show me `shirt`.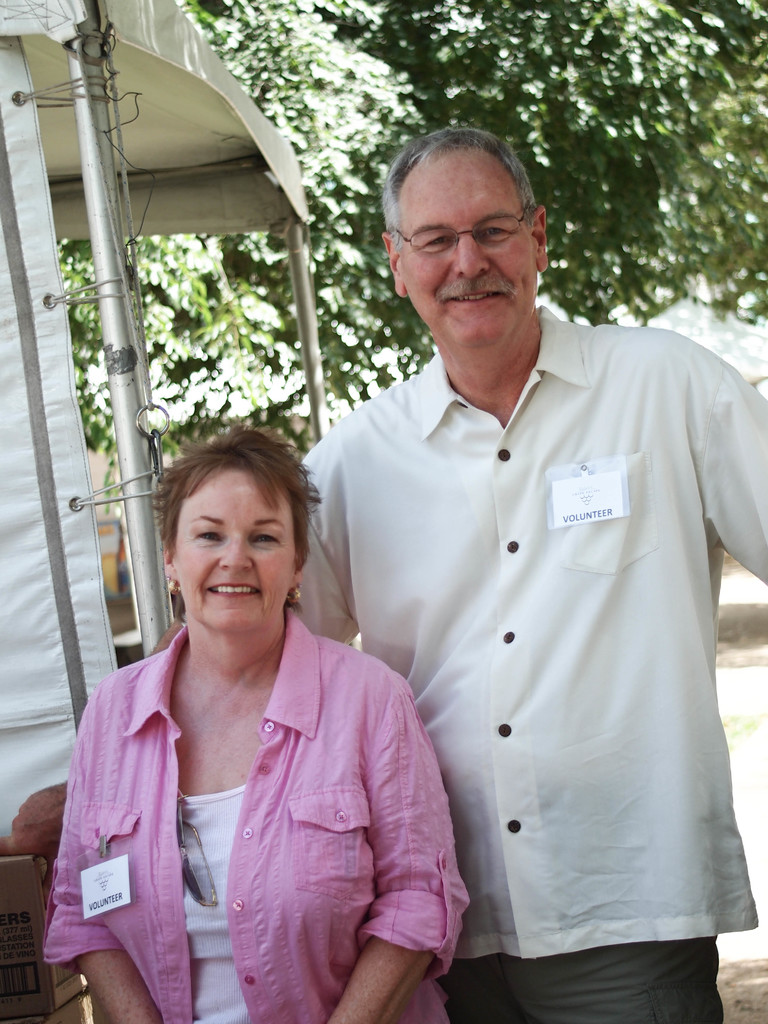
`shirt` is here: left=317, top=280, right=751, bottom=991.
